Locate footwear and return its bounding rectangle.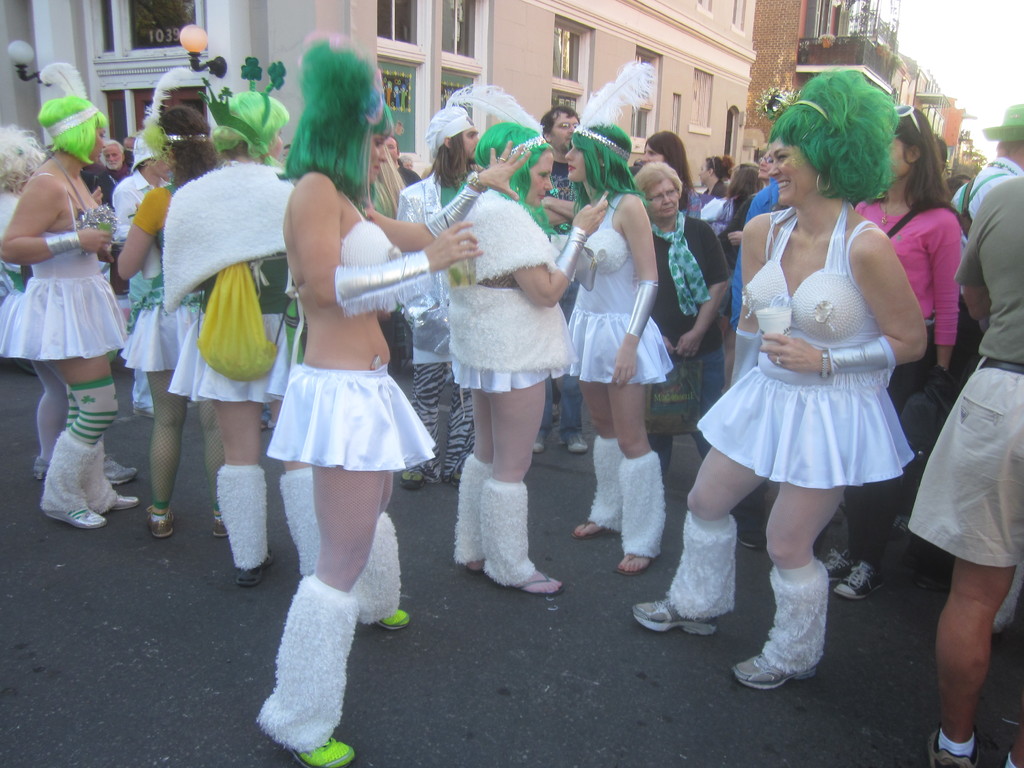
36/494/102/529.
